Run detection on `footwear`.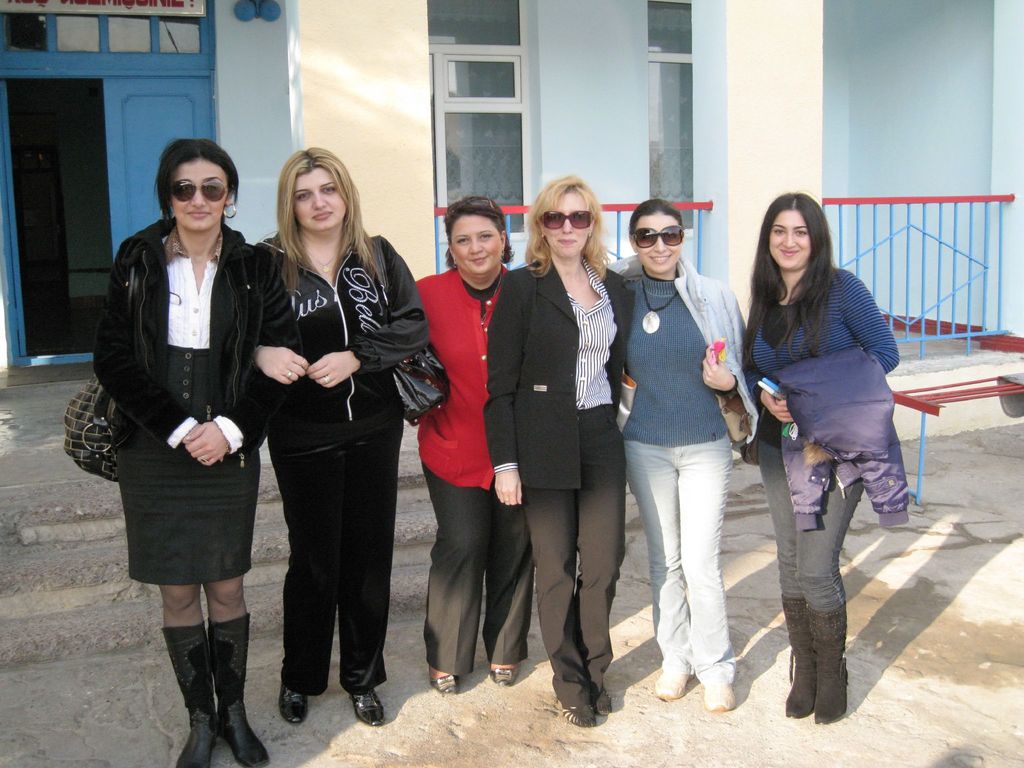
Result: <box>161,621,207,767</box>.
